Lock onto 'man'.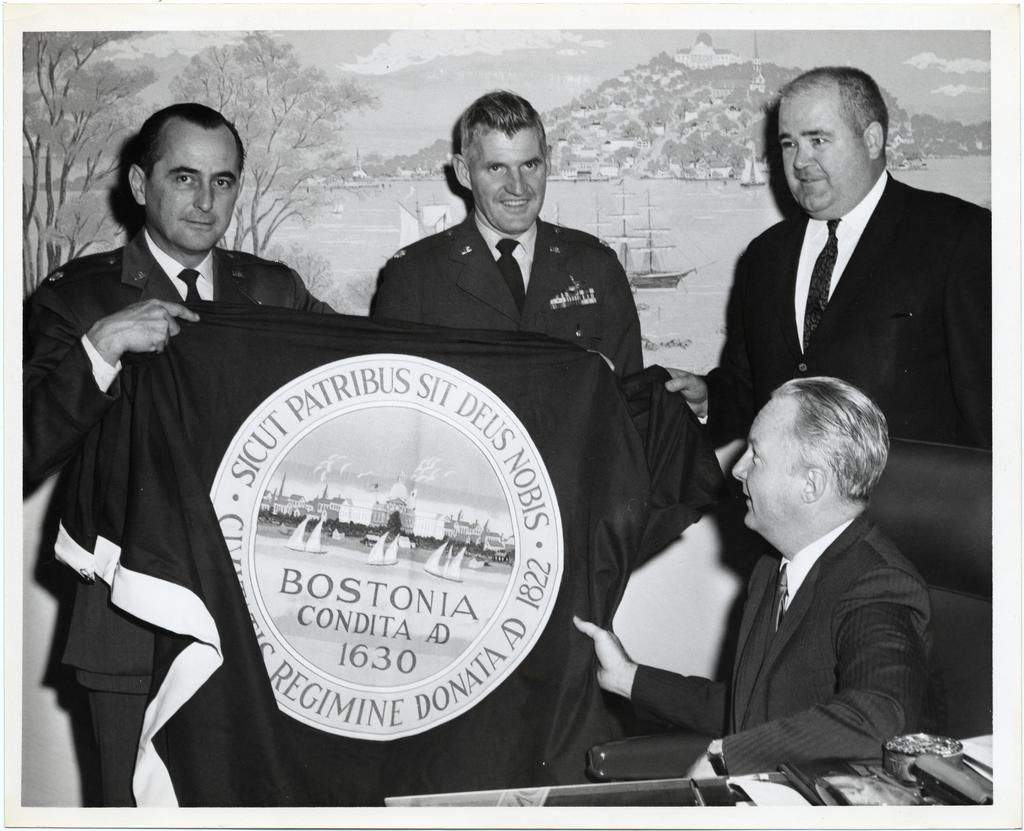
Locked: {"x1": 571, "y1": 372, "x2": 932, "y2": 784}.
